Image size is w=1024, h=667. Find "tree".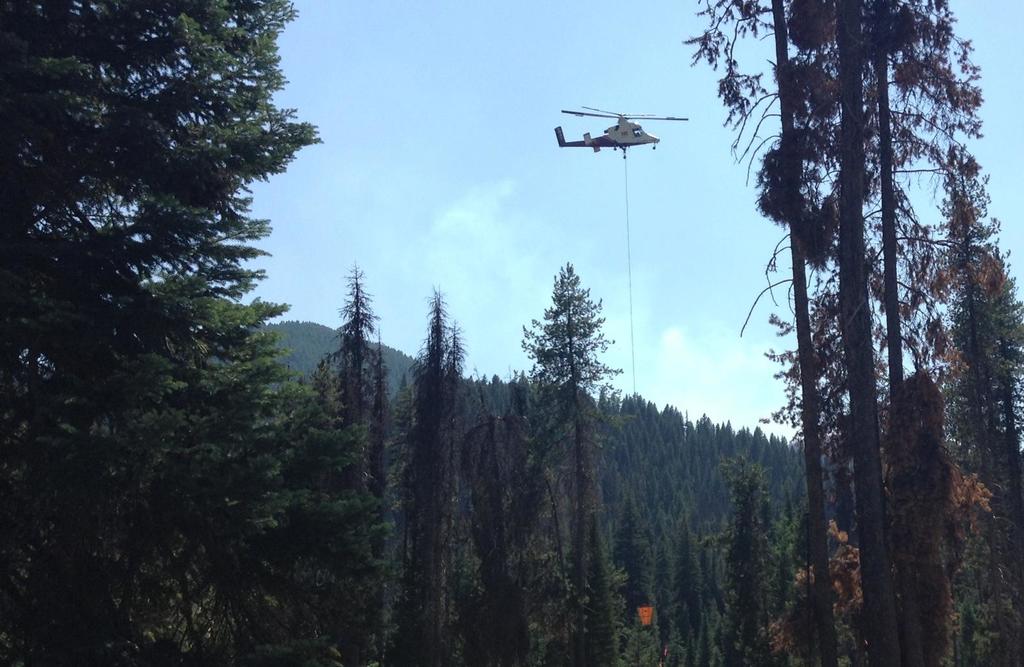
11,12,317,563.
